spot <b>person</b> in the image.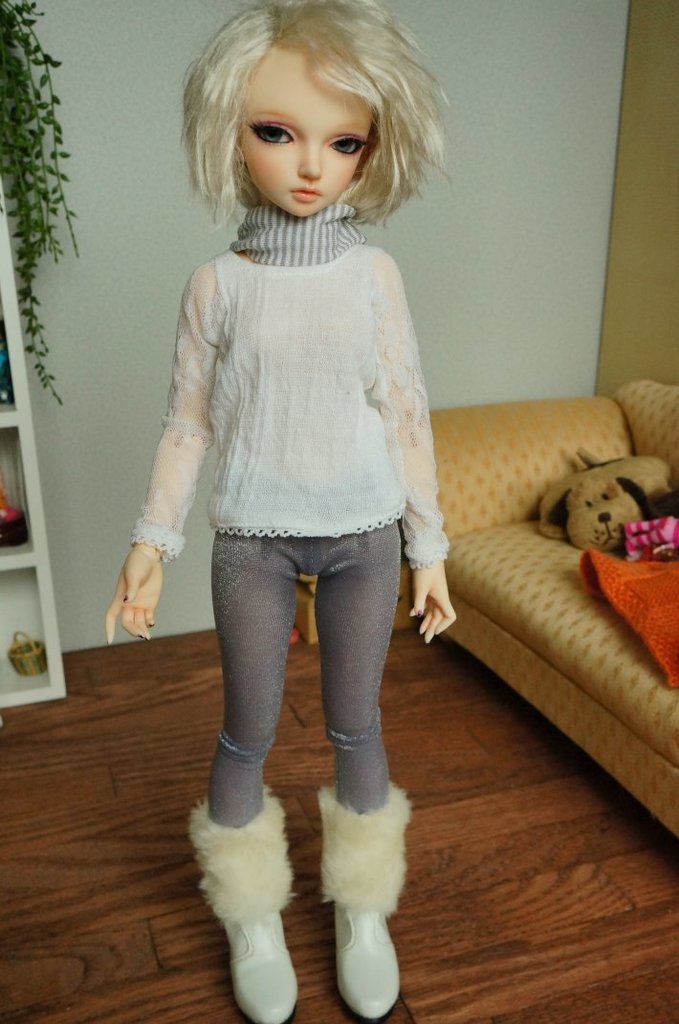
<b>person</b> found at box(104, 2, 460, 1023).
